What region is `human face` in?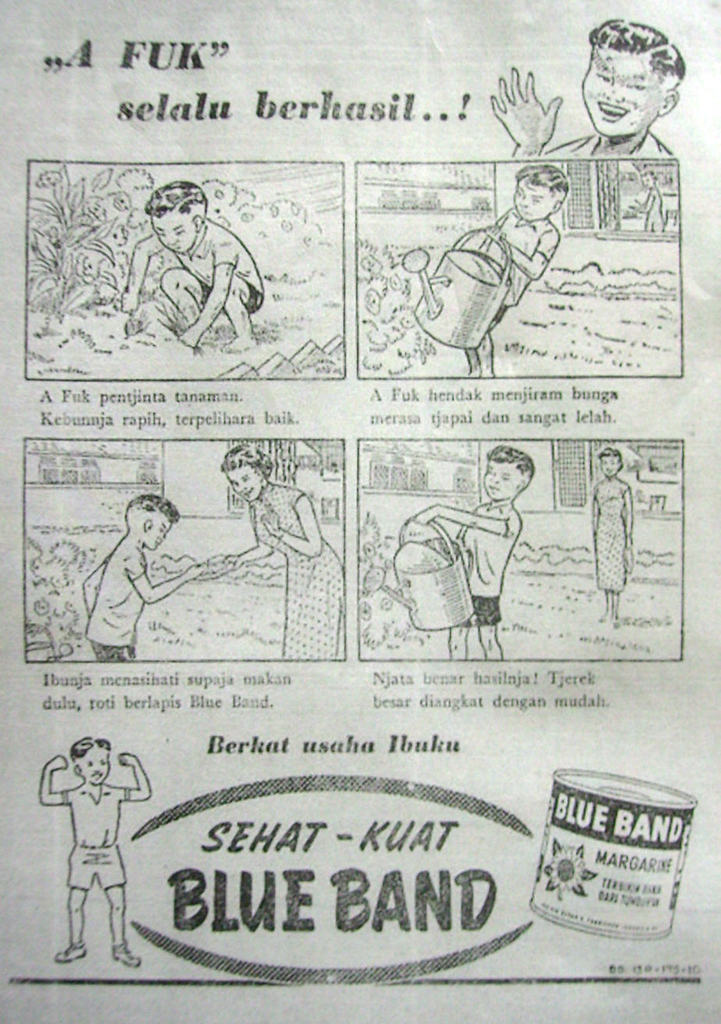
x1=228 y1=459 x2=254 y2=501.
